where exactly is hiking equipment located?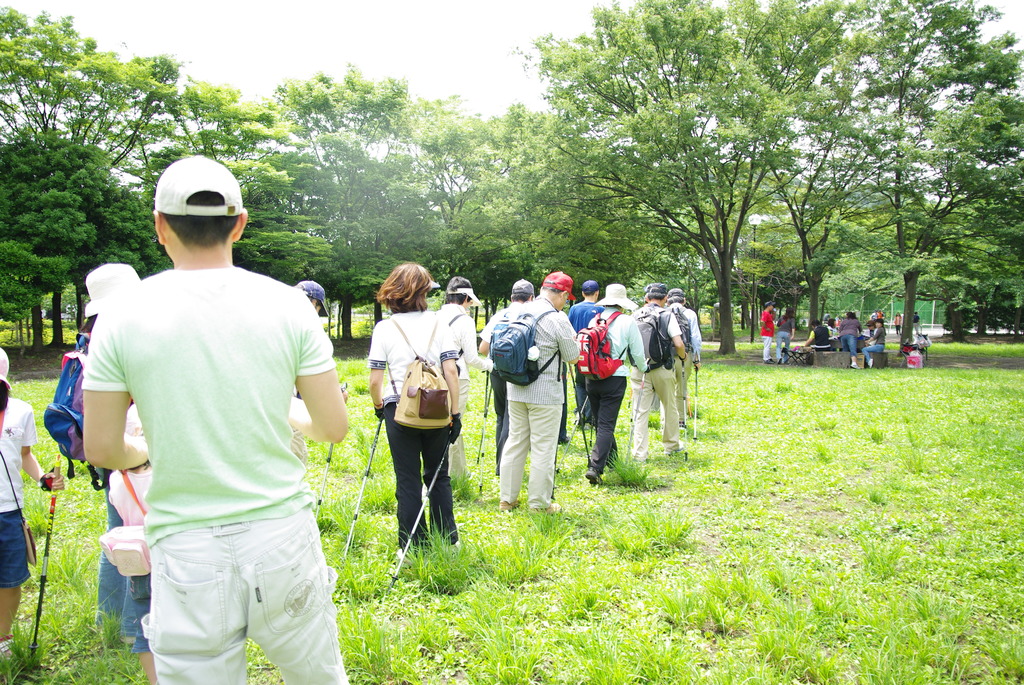
Its bounding box is 564, 360, 593, 469.
